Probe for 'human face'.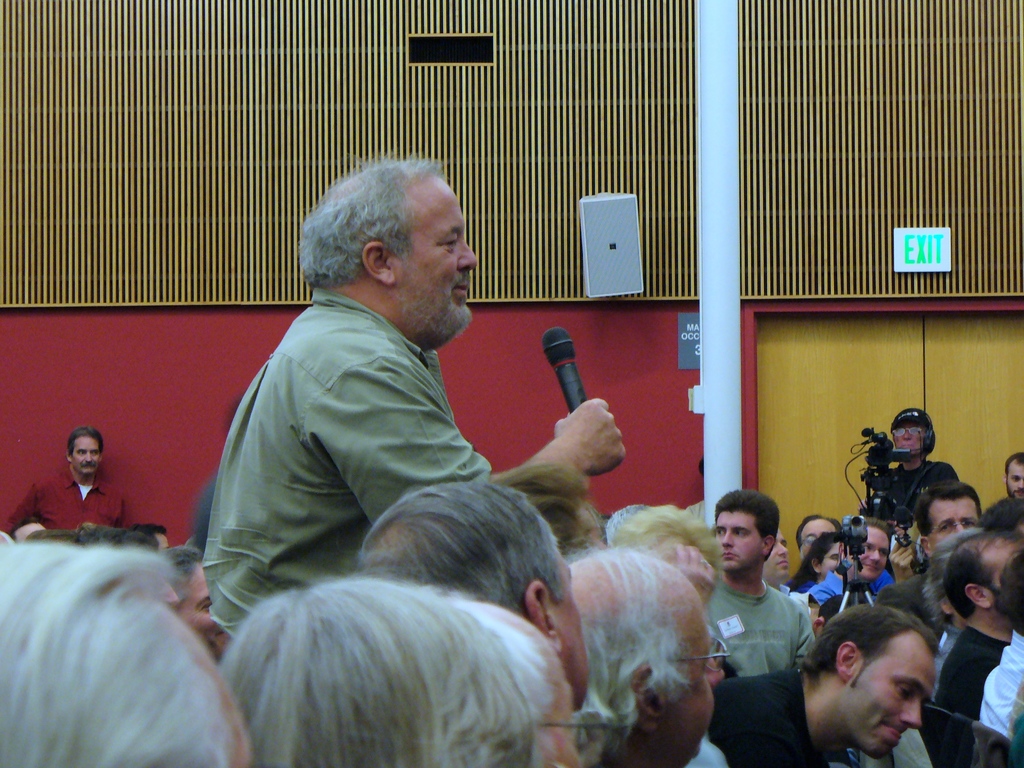
Probe result: bbox=(797, 513, 836, 549).
